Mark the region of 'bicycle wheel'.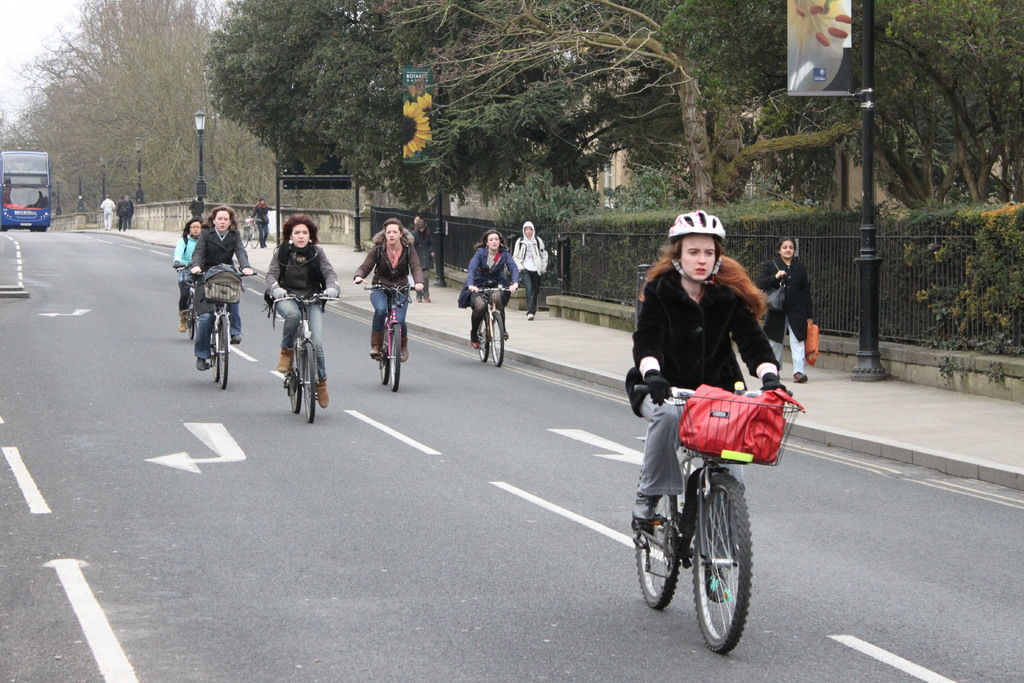
Region: [left=246, top=228, right=259, bottom=247].
